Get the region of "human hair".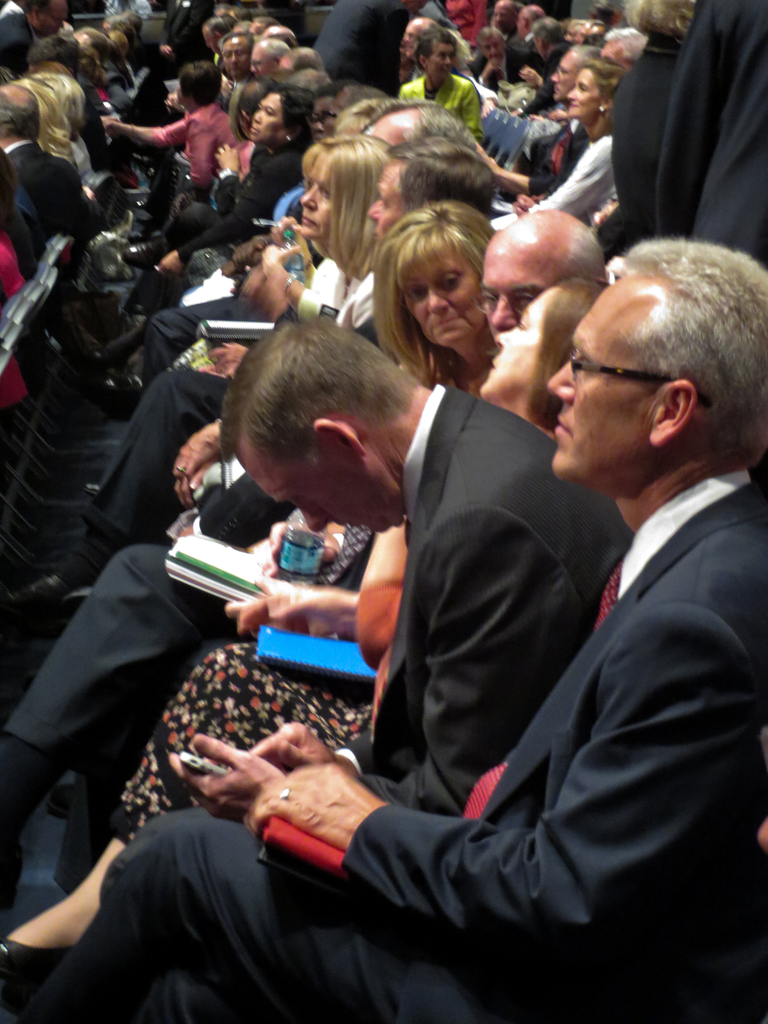
<region>262, 24, 298, 45</region>.
